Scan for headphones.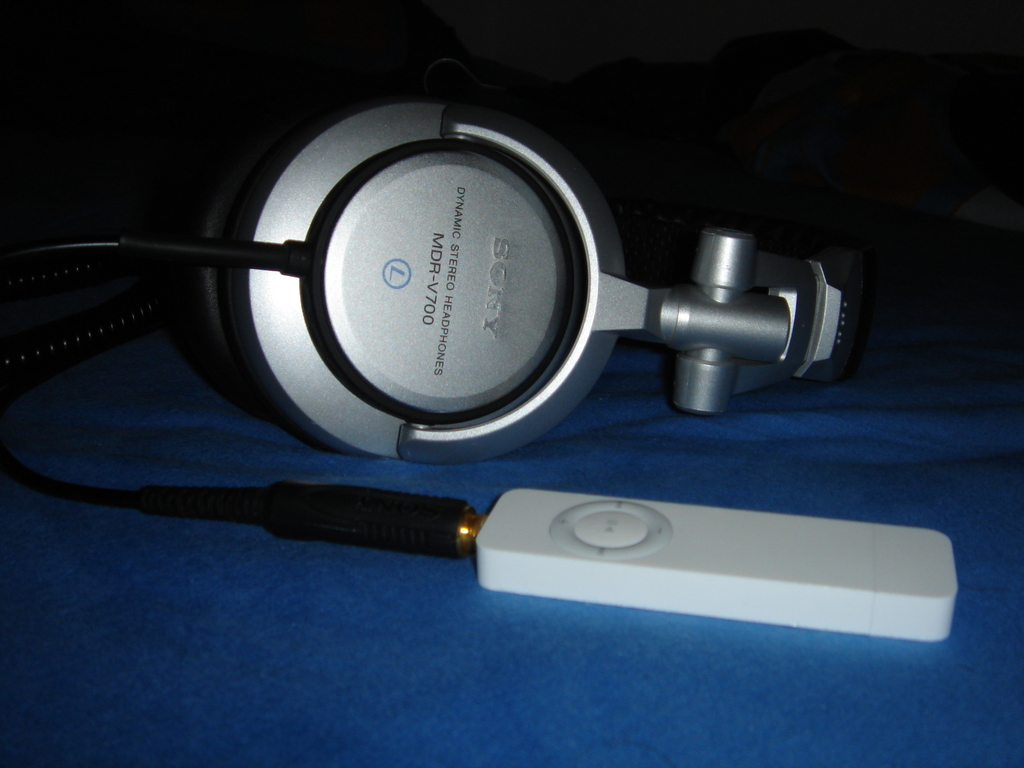
Scan result: bbox=(9, 91, 844, 478).
